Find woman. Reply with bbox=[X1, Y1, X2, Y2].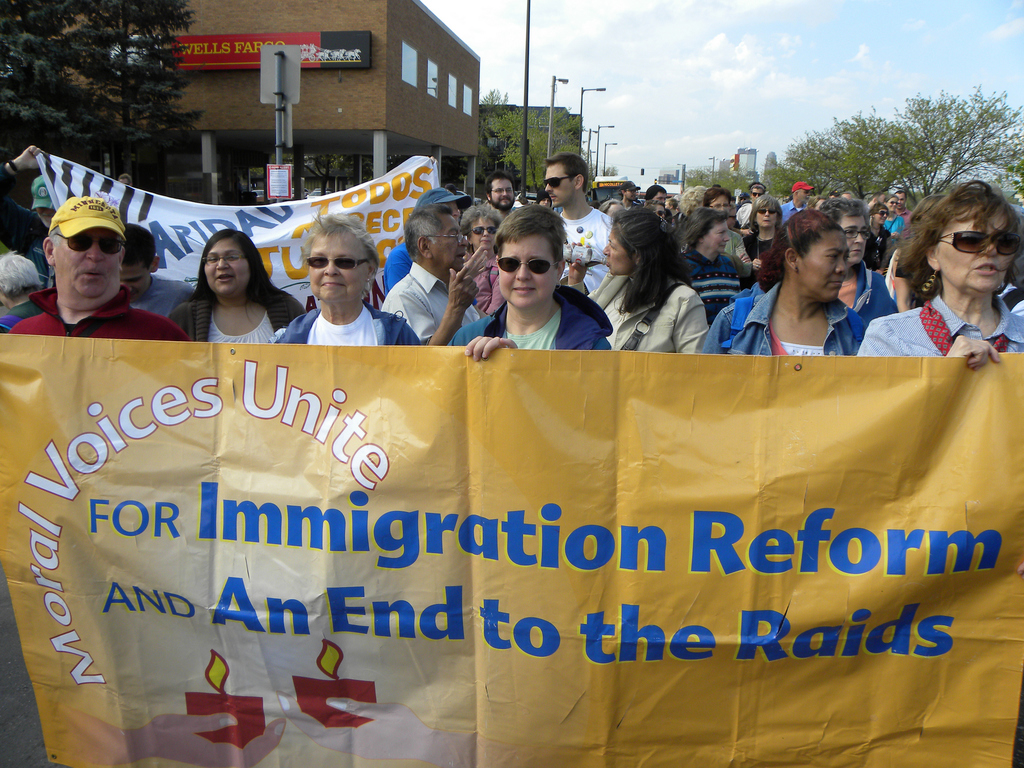
bbox=[564, 210, 710, 352].
